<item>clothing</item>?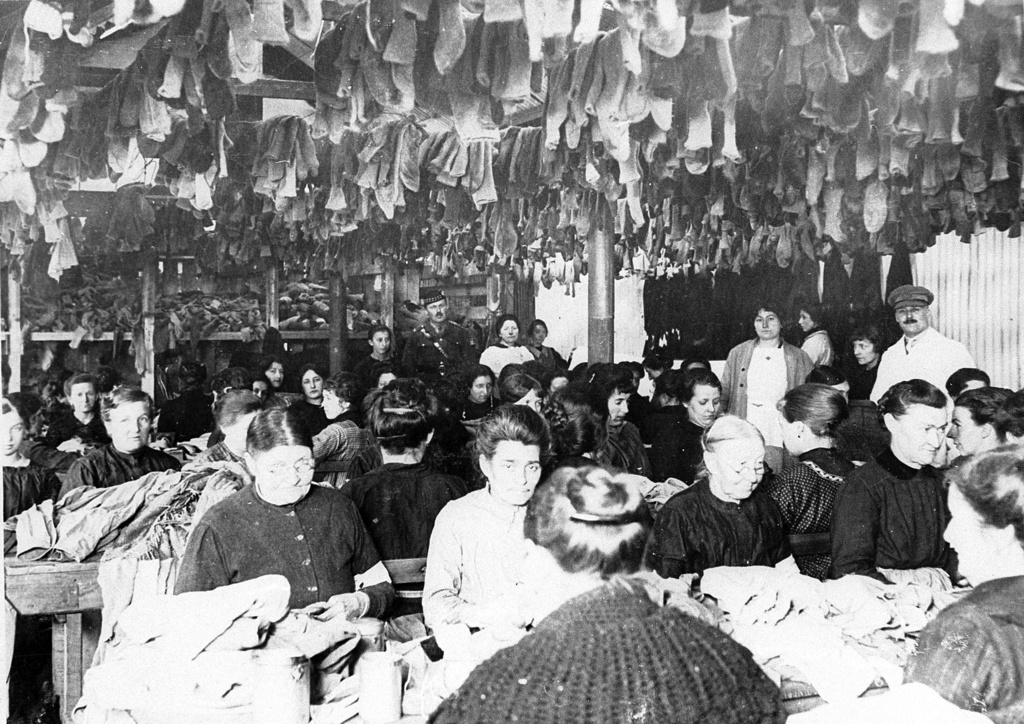
(left=422, top=482, right=566, bottom=626)
